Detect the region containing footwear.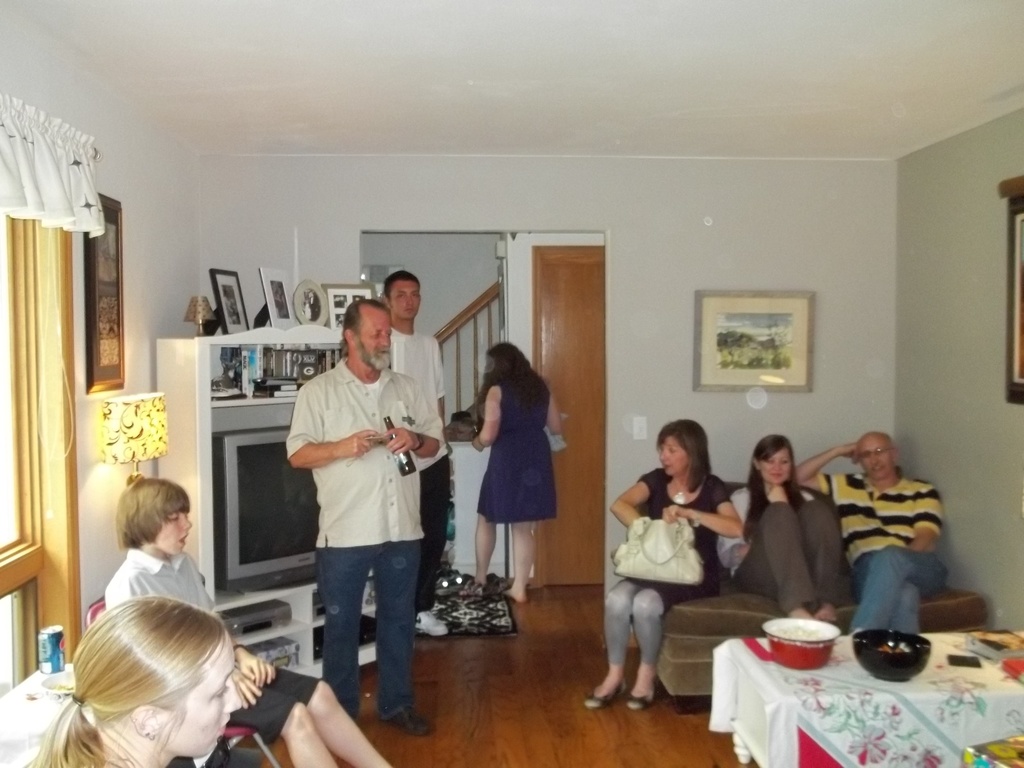
419, 606, 447, 642.
